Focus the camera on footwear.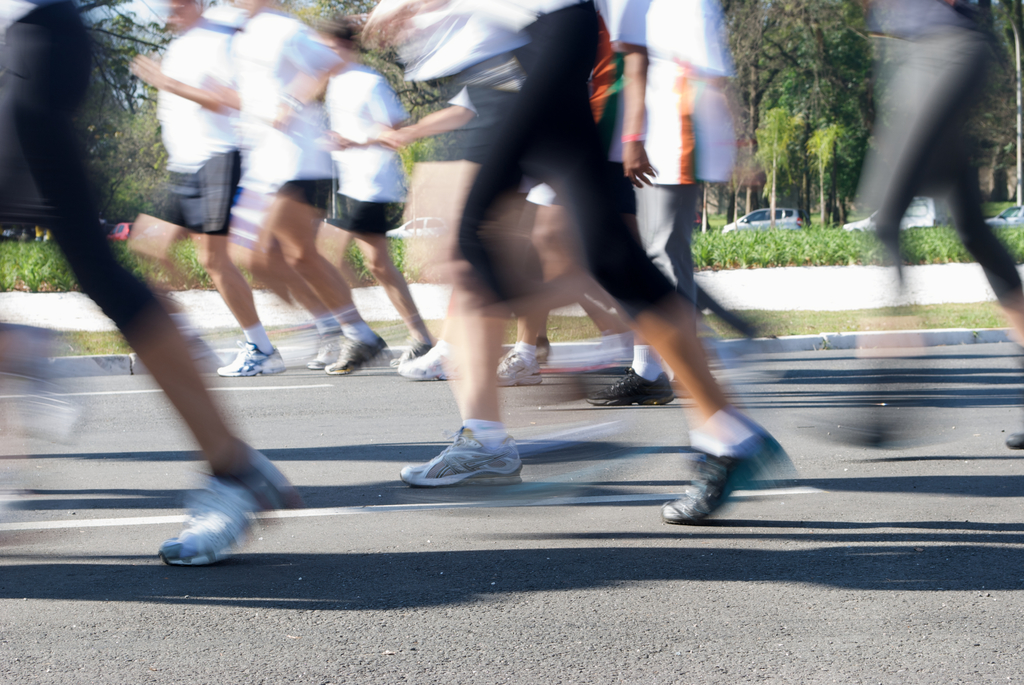
Focus region: locate(309, 305, 349, 367).
